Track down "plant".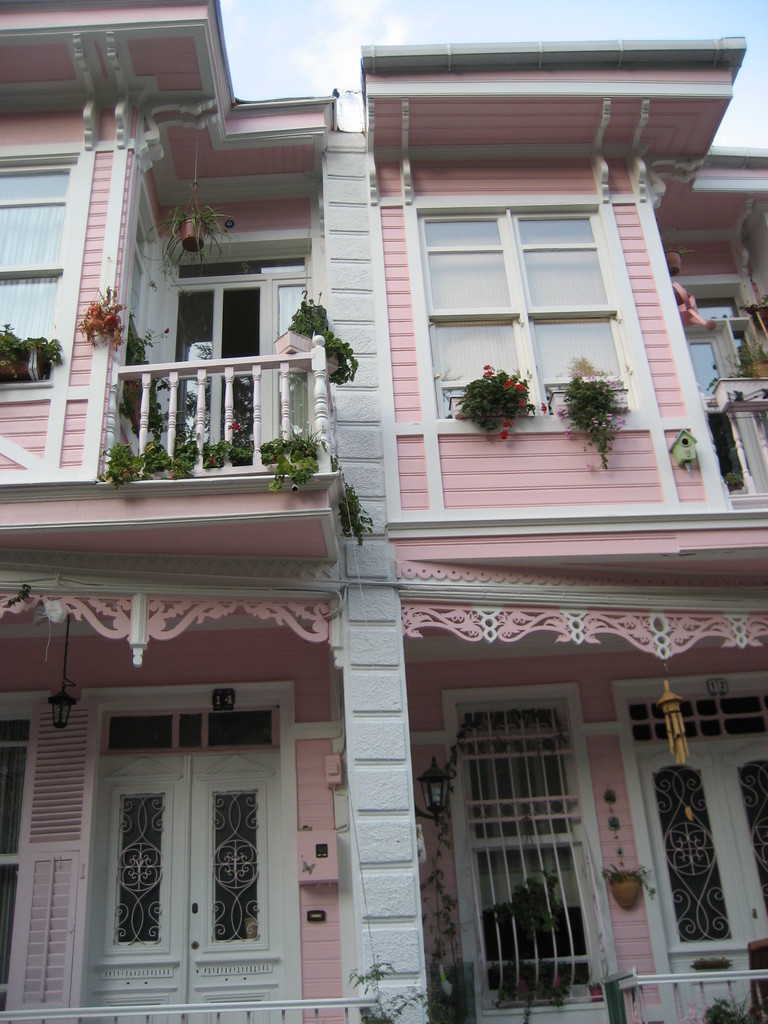
Tracked to Rect(81, 284, 121, 354).
